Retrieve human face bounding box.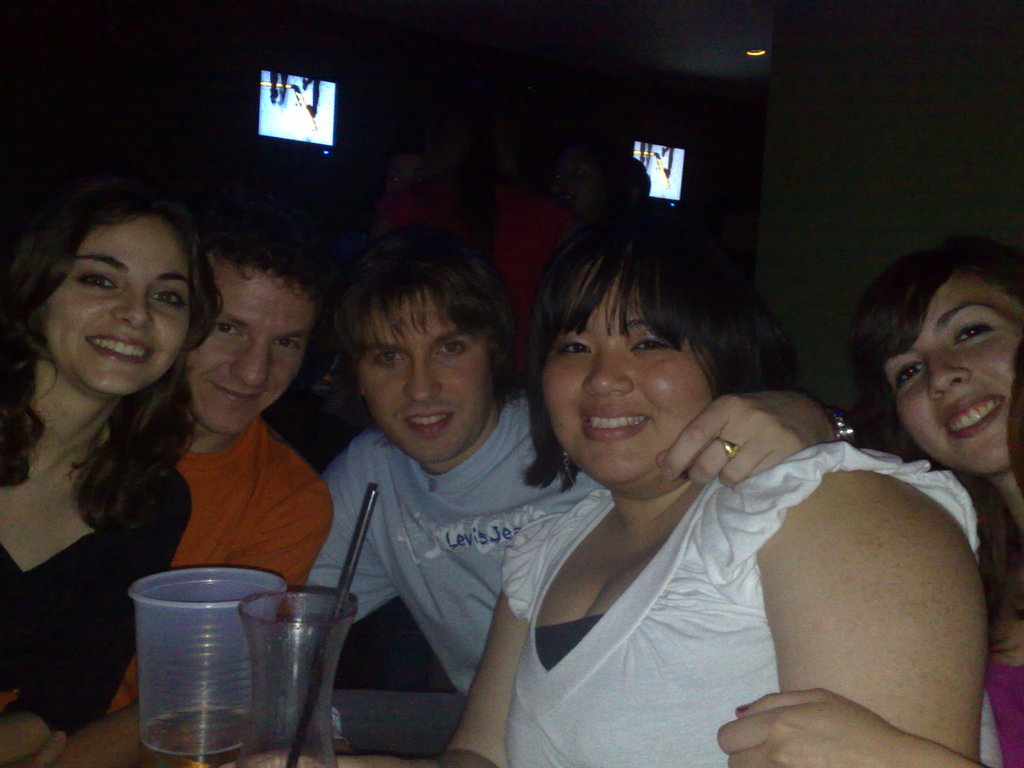
Bounding box: (541,280,716,482).
